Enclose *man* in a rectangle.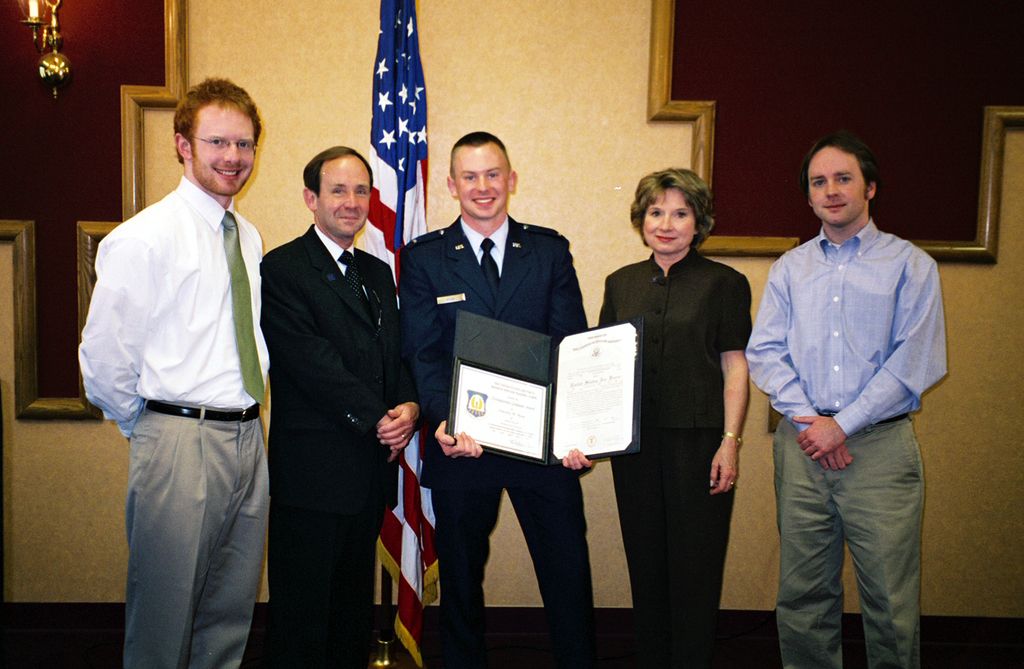
left=751, top=117, right=958, bottom=663.
